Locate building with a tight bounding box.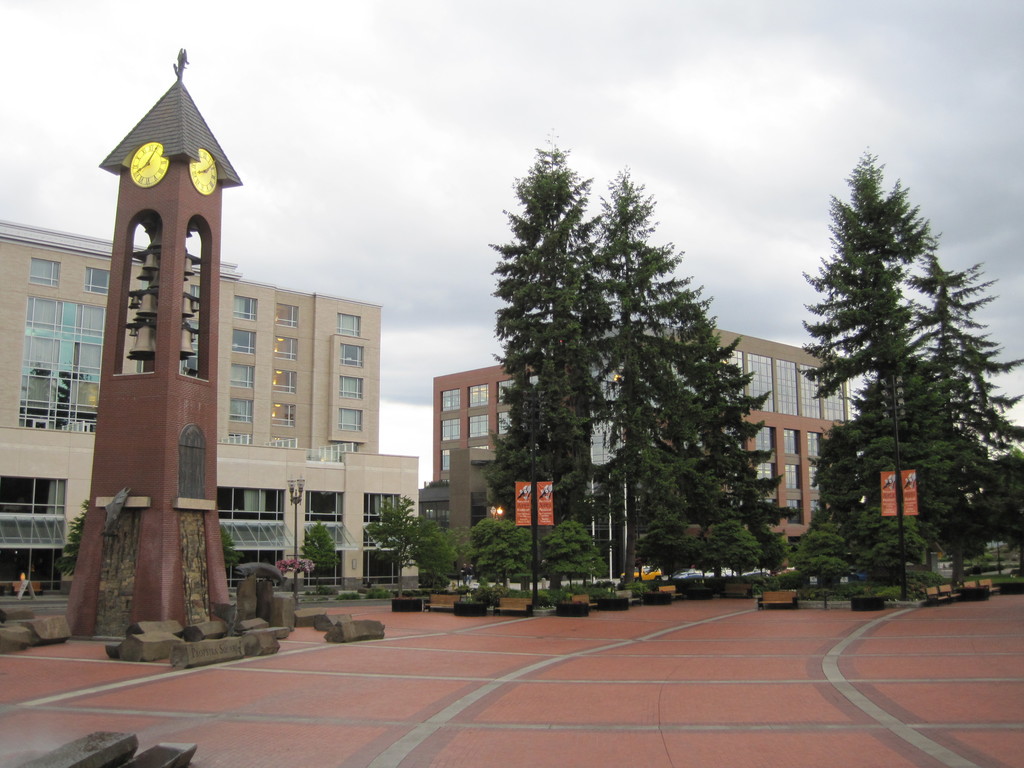
{"left": 0, "top": 221, "right": 422, "bottom": 593}.
